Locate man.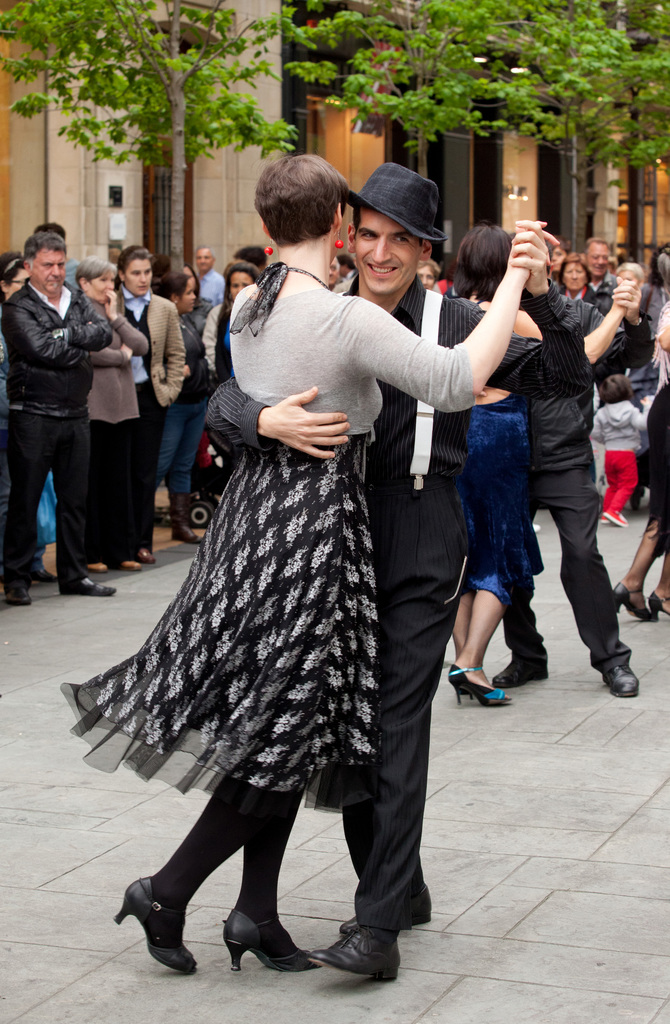
Bounding box: (left=120, top=243, right=191, bottom=573).
